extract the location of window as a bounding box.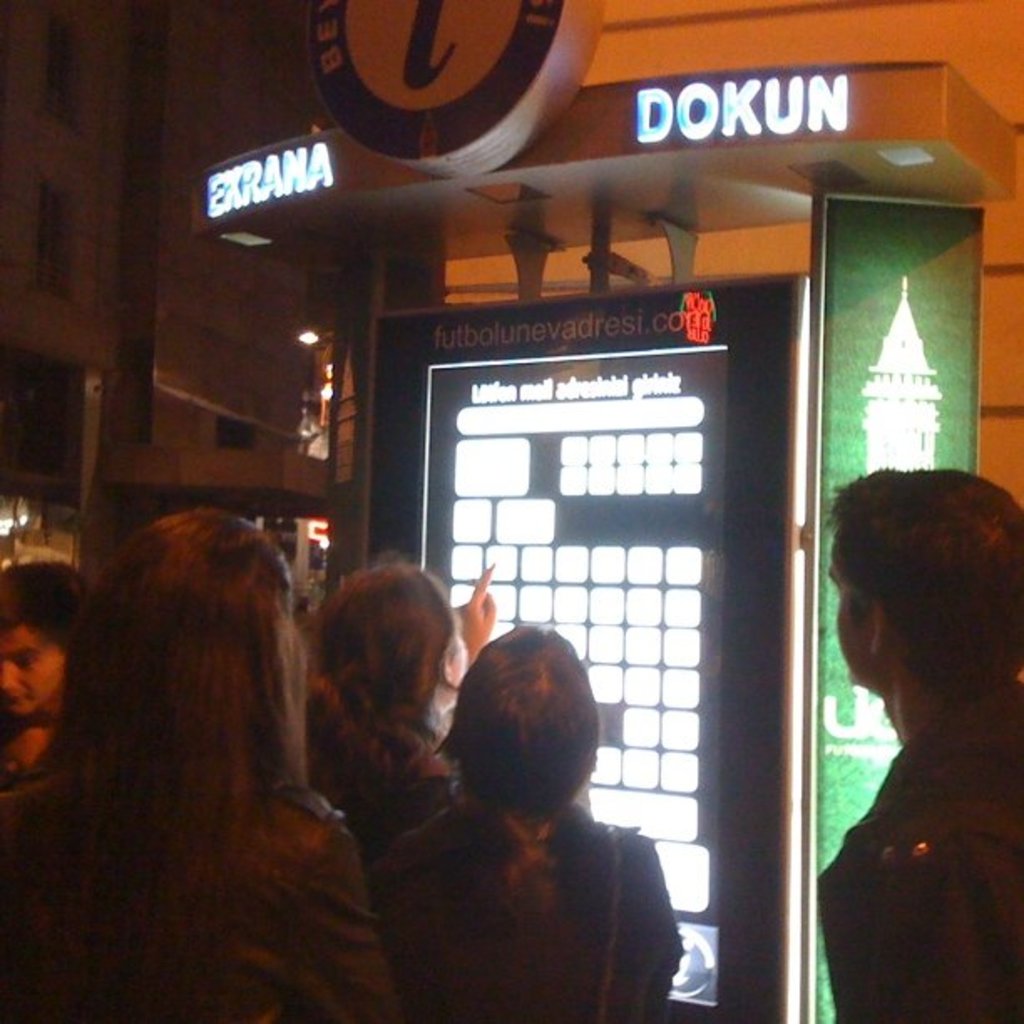
<box>35,20,80,129</box>.
